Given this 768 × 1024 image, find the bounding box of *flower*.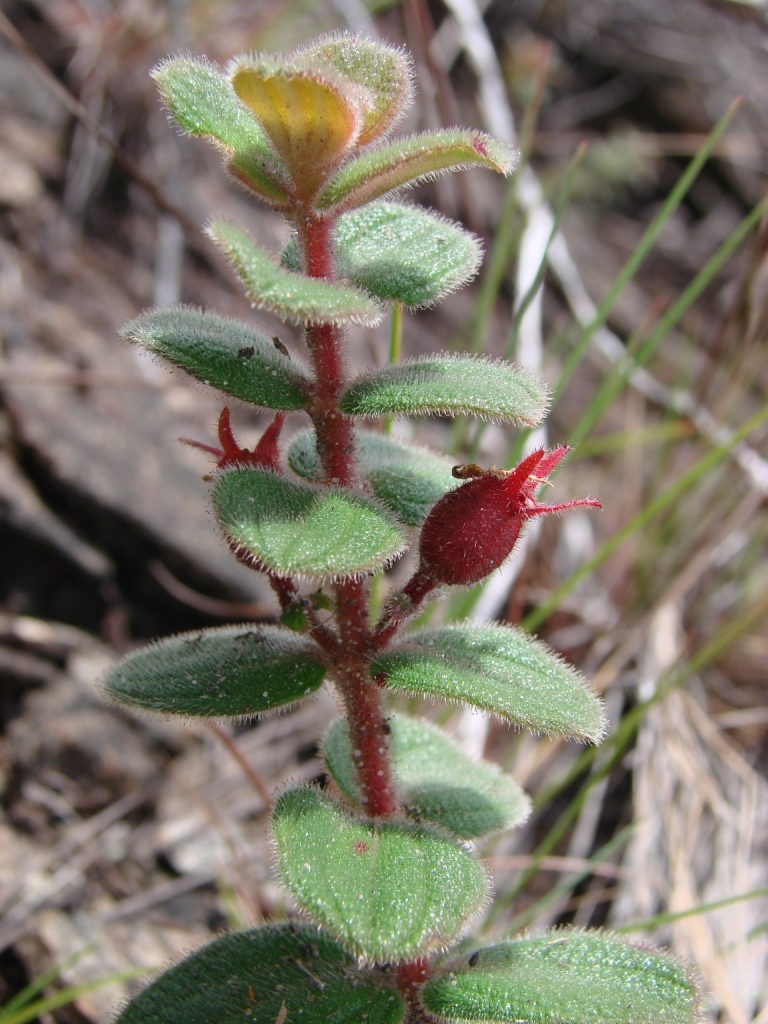
x1=412, y1=420, x2=588, y2=587.
